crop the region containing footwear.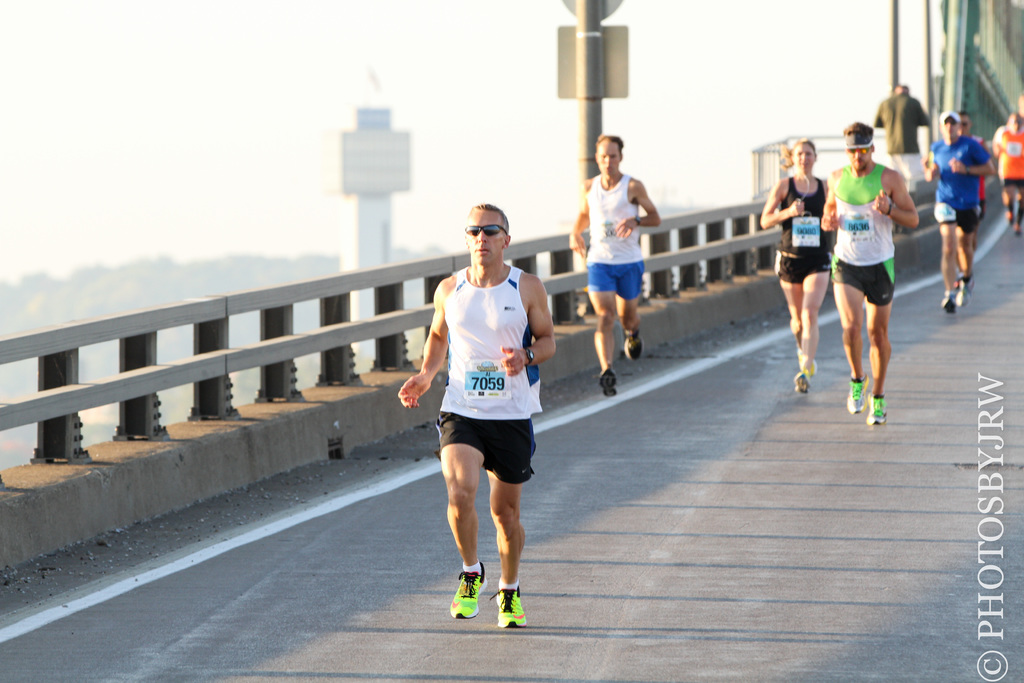
Crop region: [846, 386, 864, 413].
